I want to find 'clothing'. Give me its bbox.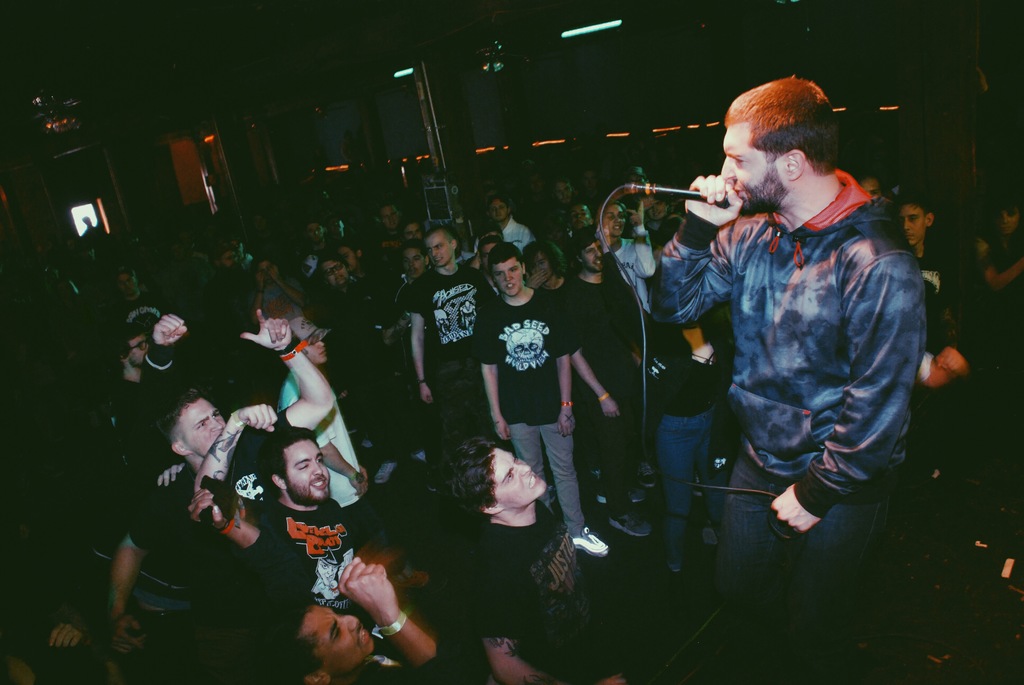
<box>913,235,978,353</box>.
